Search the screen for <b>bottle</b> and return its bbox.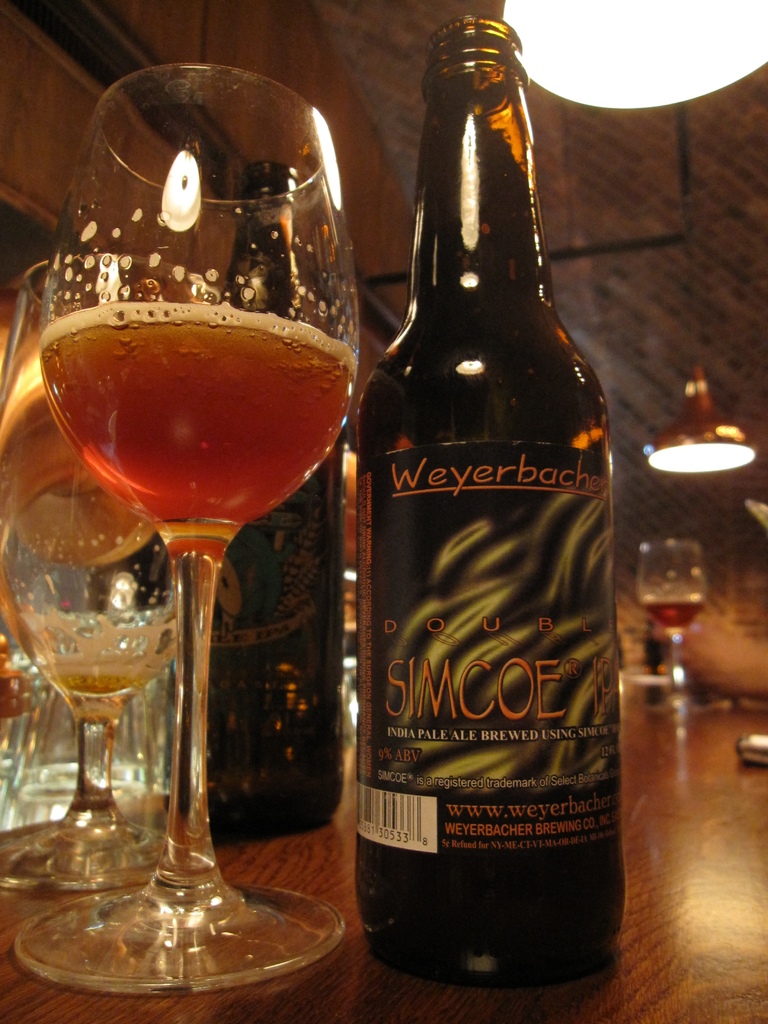
Found: [x1=343, y1=19, x2=630, y2=984].
